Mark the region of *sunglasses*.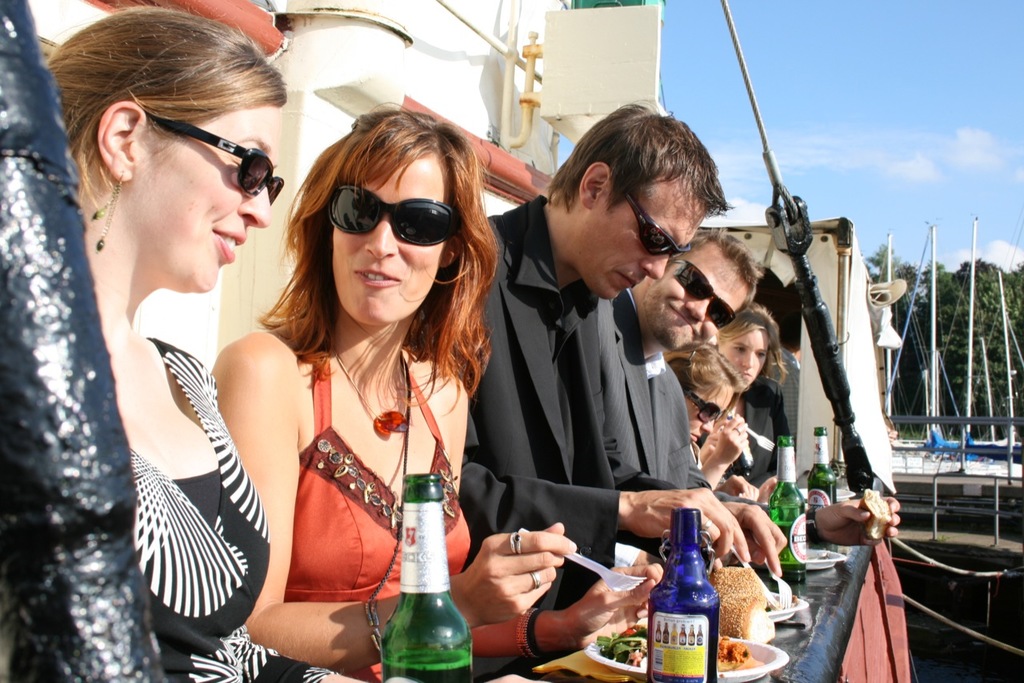
Region: {"left": 324, "top": 186, "right": 465, "bottom": 242}.
